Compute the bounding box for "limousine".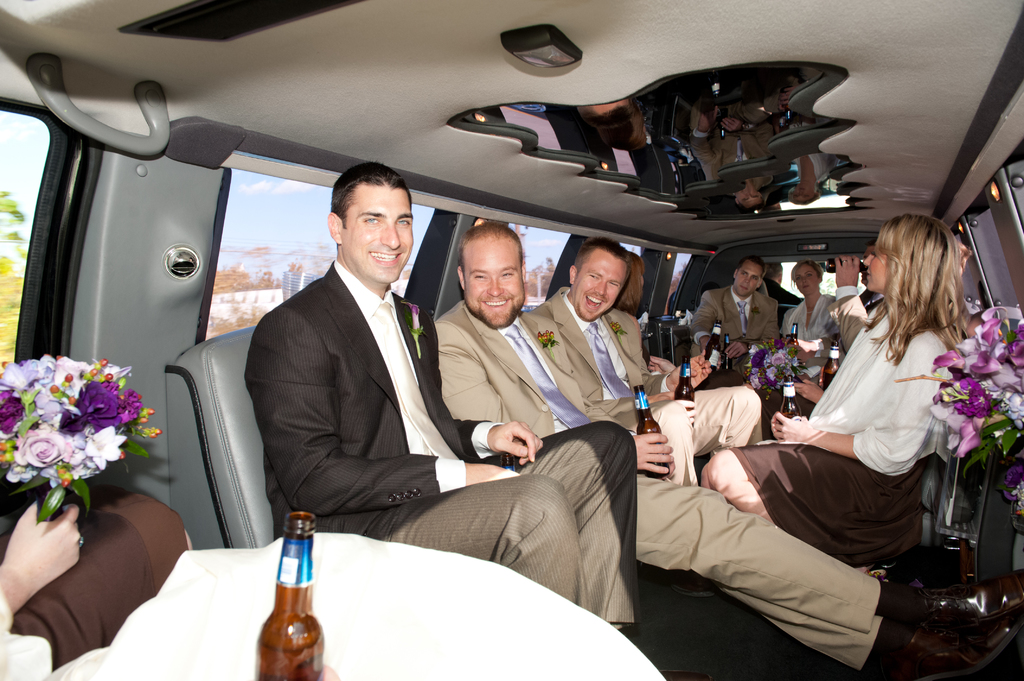
box(0, 0, 1023, 680).
